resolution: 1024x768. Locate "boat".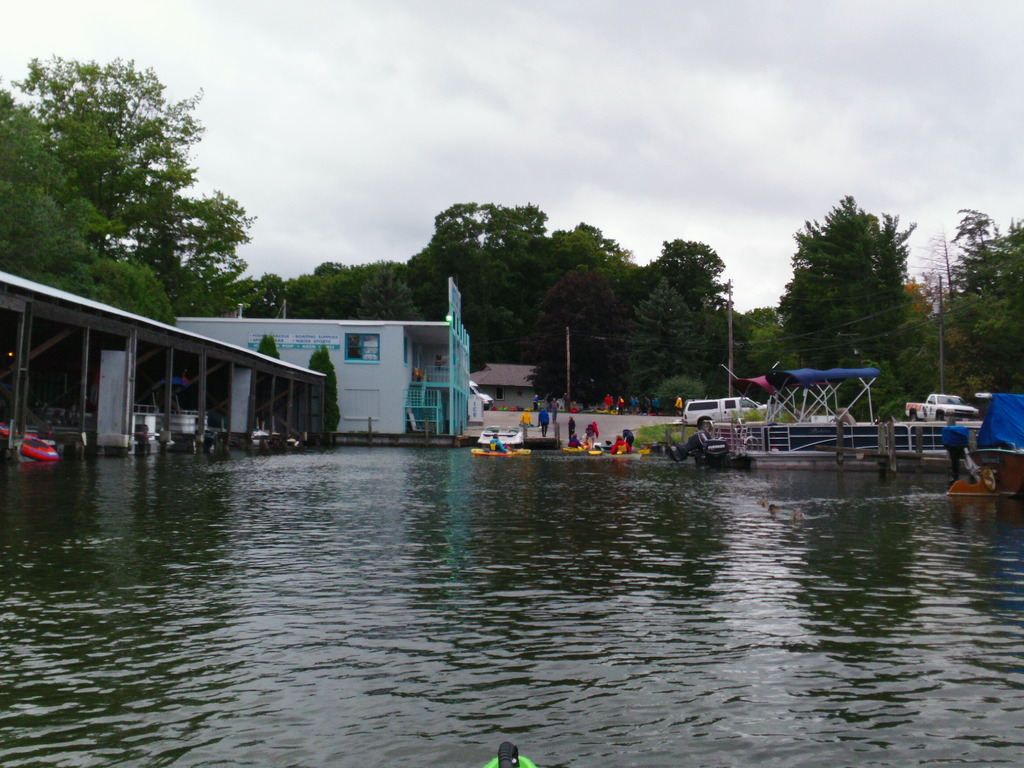
0,420,65,463.
